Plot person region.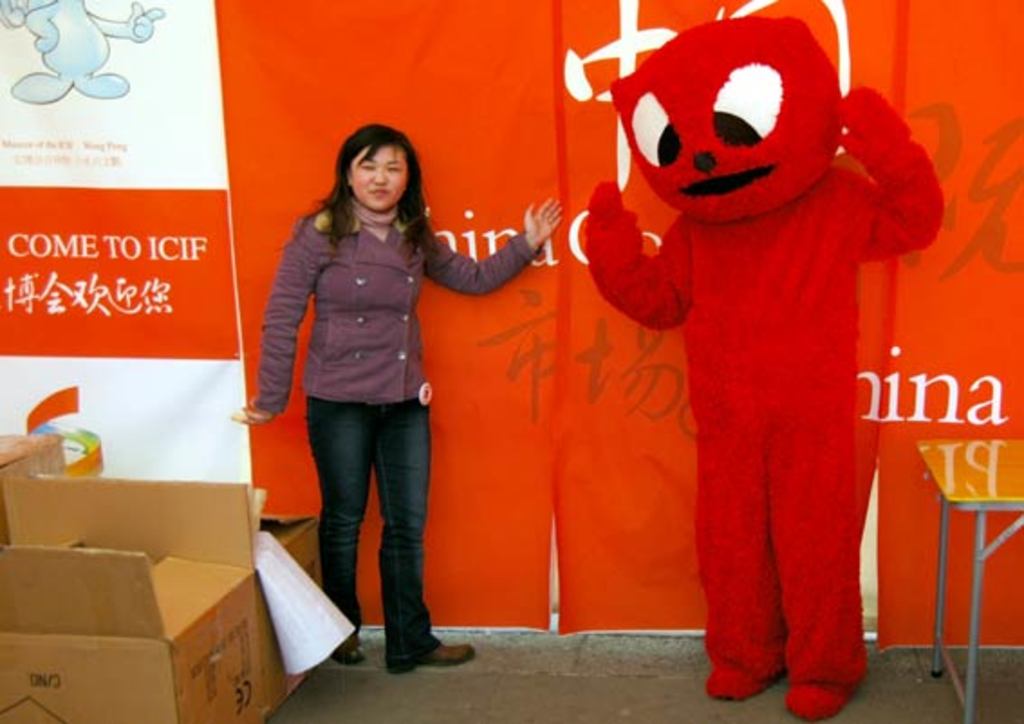
Plotted at bbox(253, 87, 475, 661).
